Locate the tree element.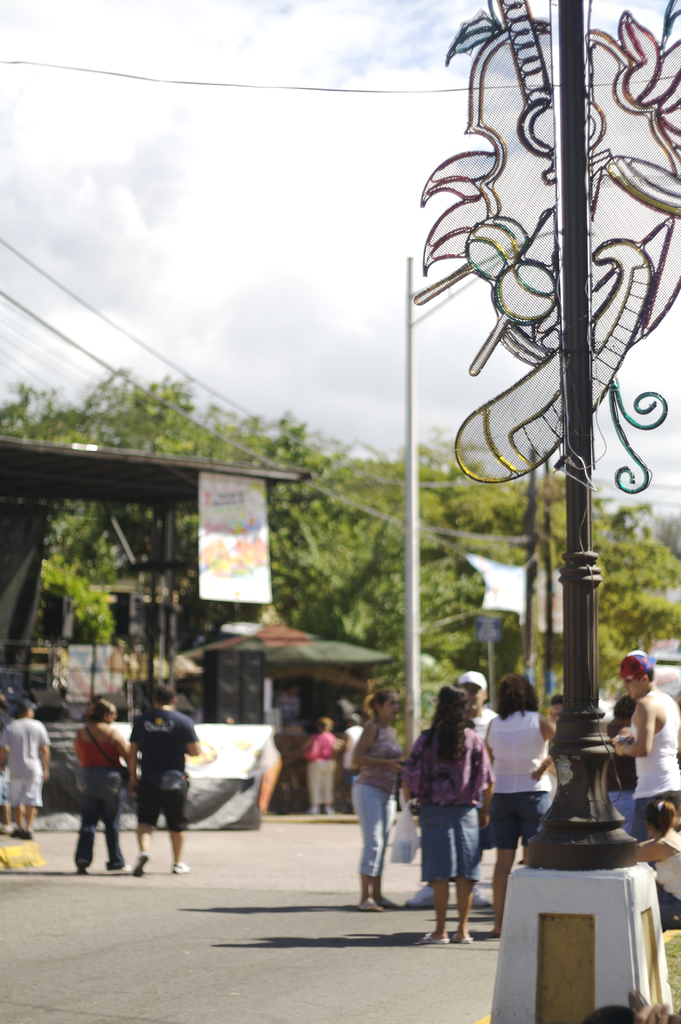
Element bbox: (left=61, top=369, right=316, bottom=649).
